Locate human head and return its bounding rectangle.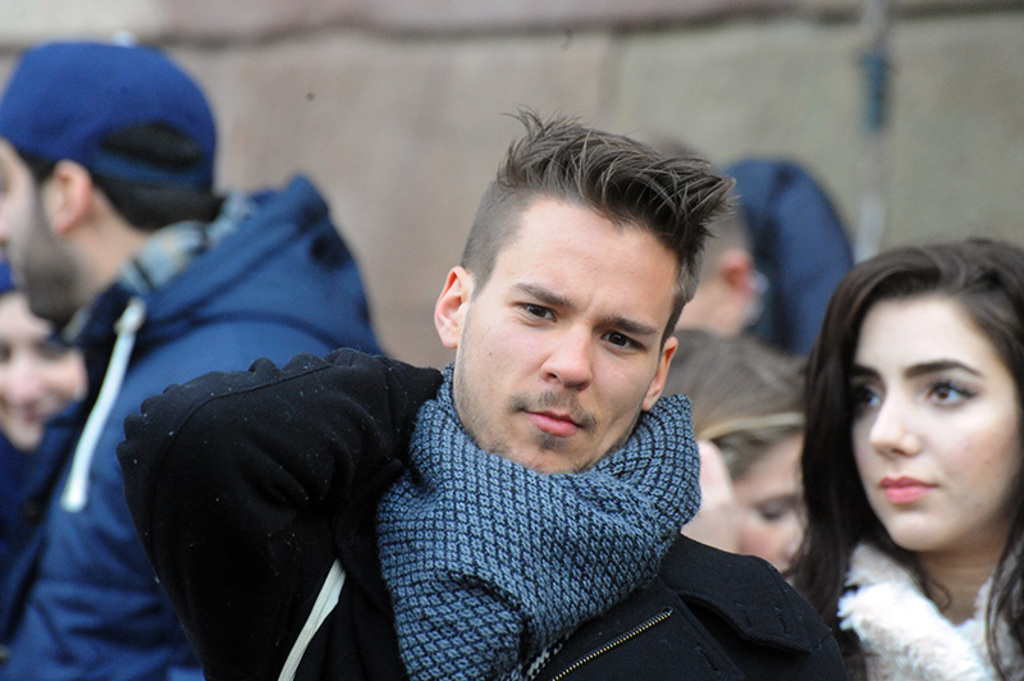
locate(792, 230, 1015, 562).
